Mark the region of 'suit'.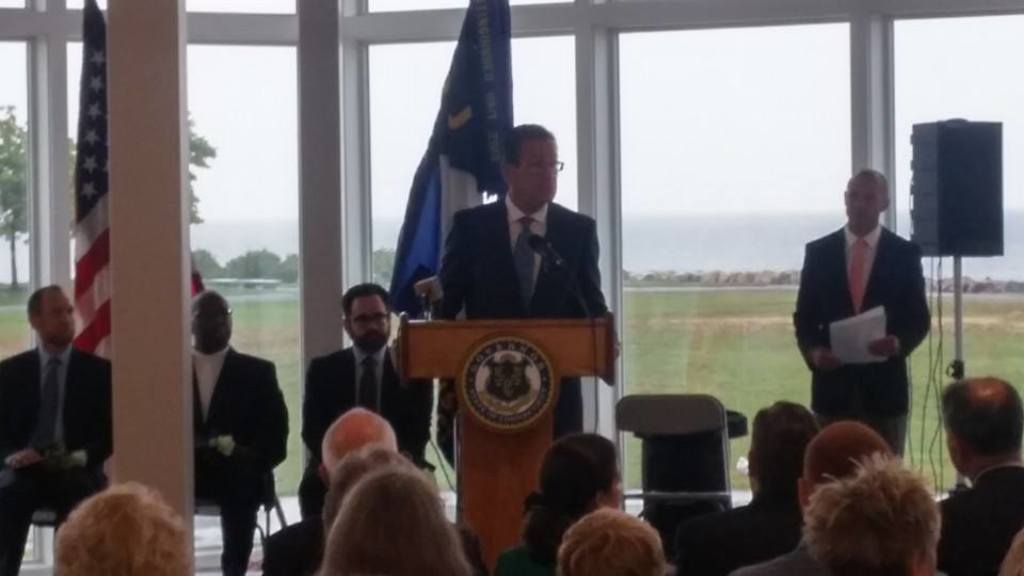
Region: BBox(263, 515, 491, 575).
